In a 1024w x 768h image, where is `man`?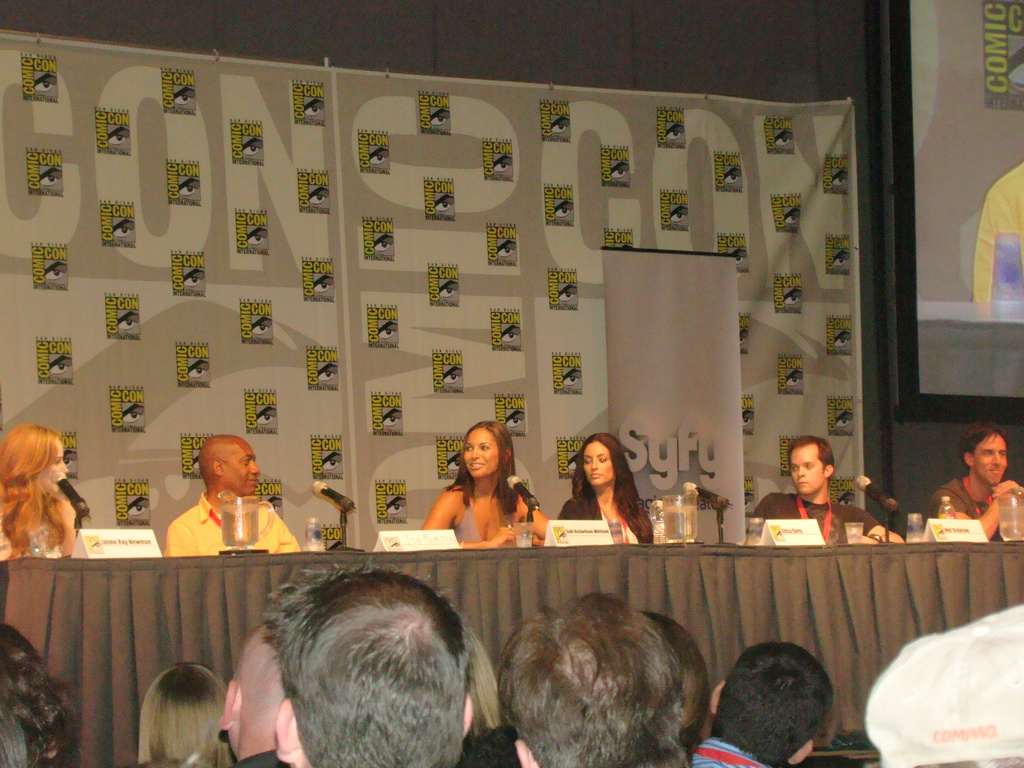
168/437/302/559.
